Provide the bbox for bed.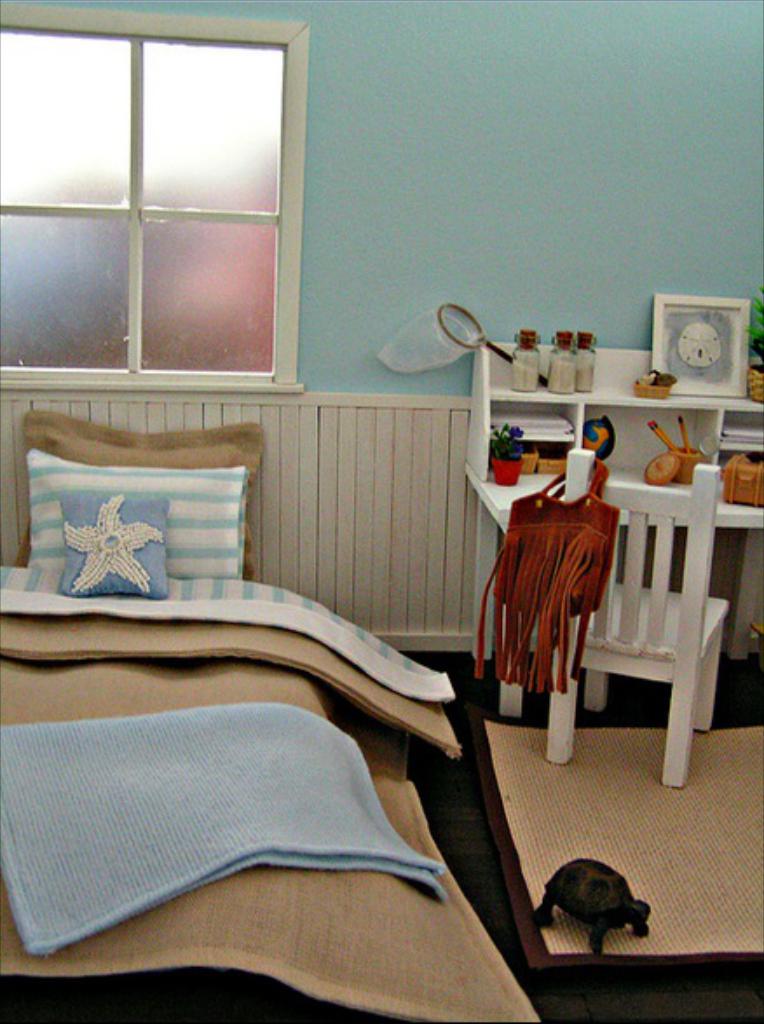
box=[23, 410, 614, 980].
